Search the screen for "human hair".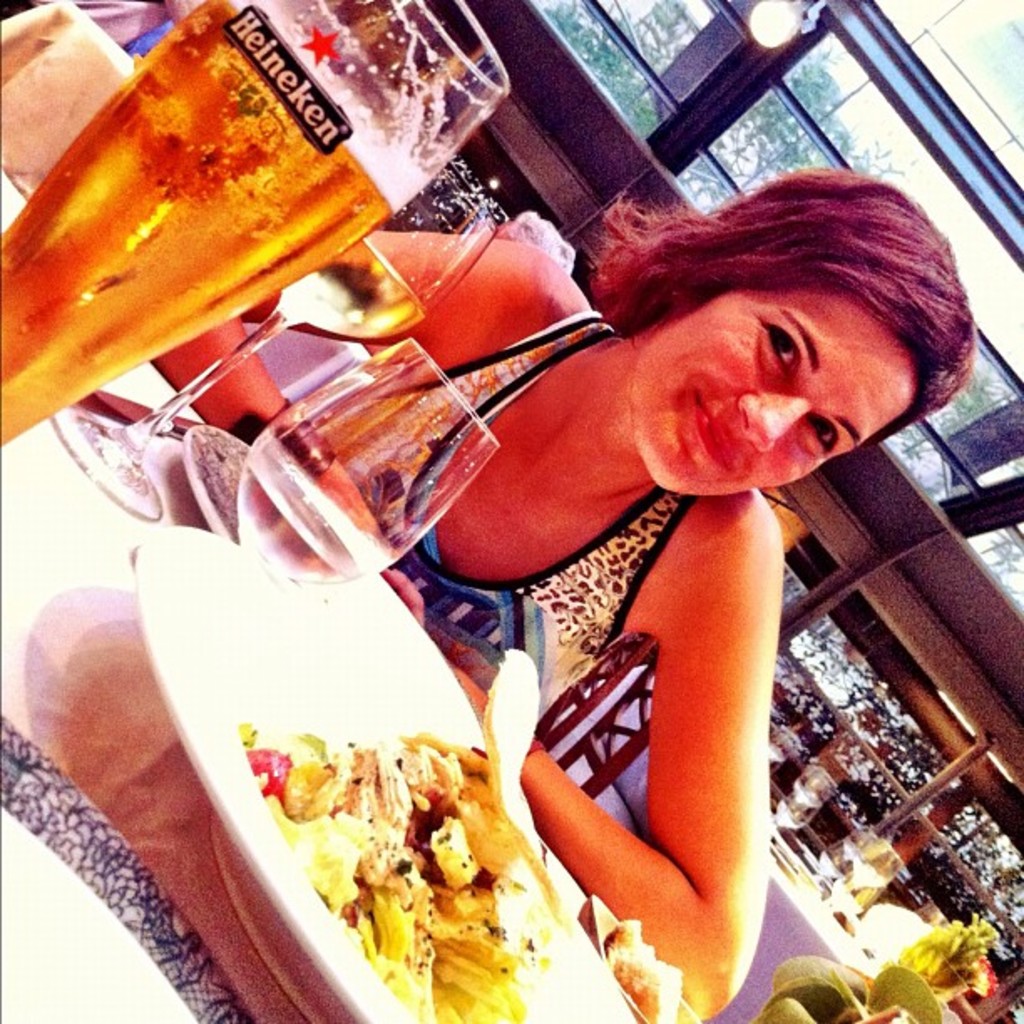
Found at region(547, 184, 969, 550).
